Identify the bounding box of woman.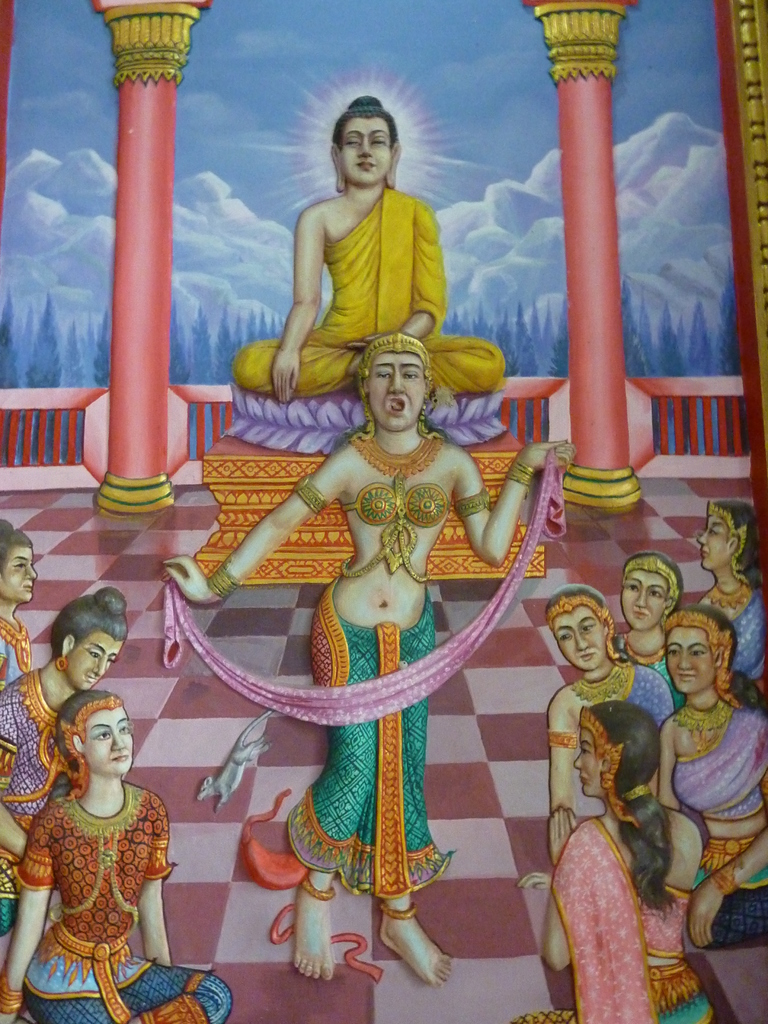
locate(618, 547, 685, 696).
